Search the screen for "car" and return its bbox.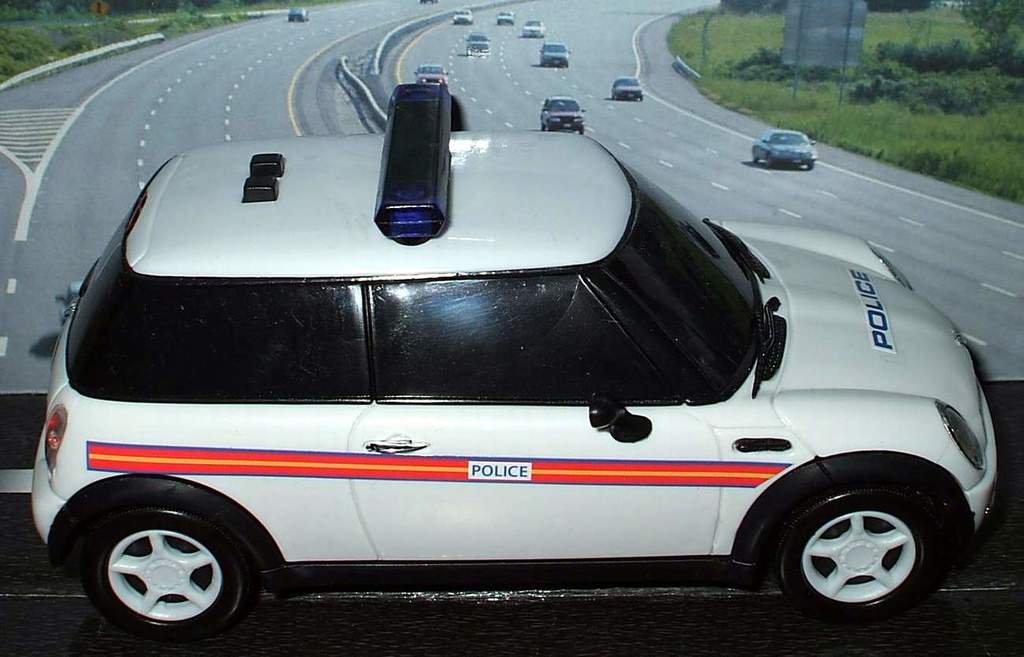
Found: (left=521, top=19, right=544, bottom=37).
